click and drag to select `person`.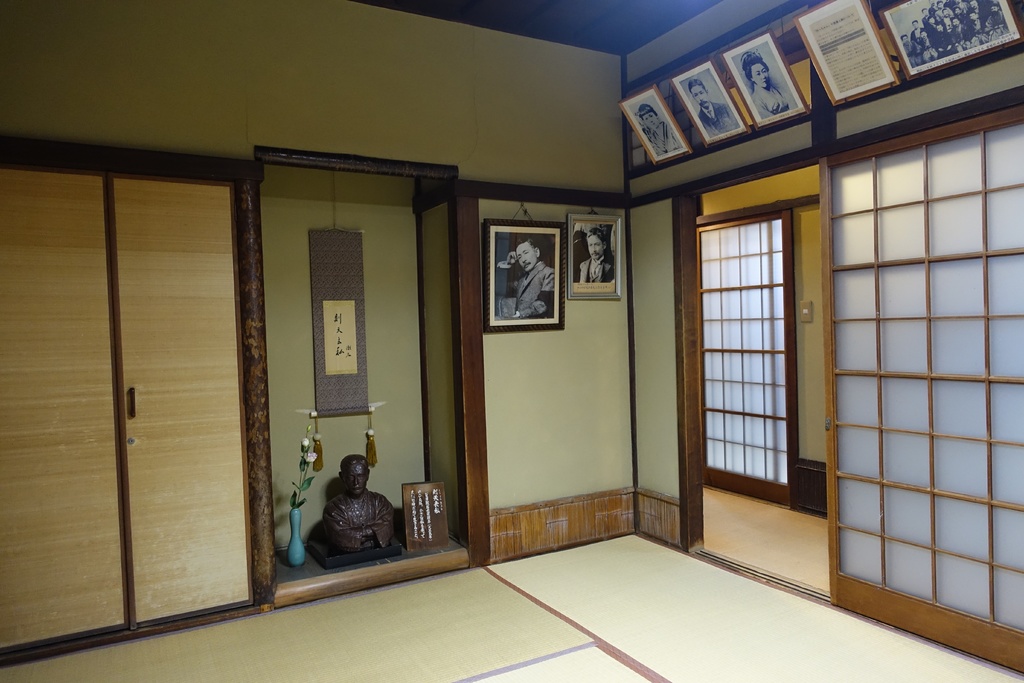
Selection: <region>749, 50, 796, 121</region>.
